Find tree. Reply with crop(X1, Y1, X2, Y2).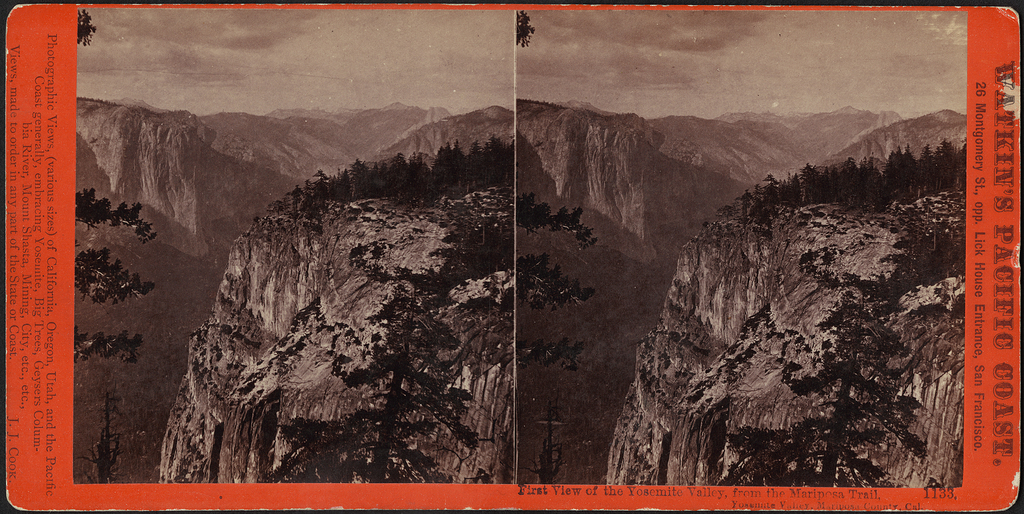
crop(68, 400, 135, 484).
